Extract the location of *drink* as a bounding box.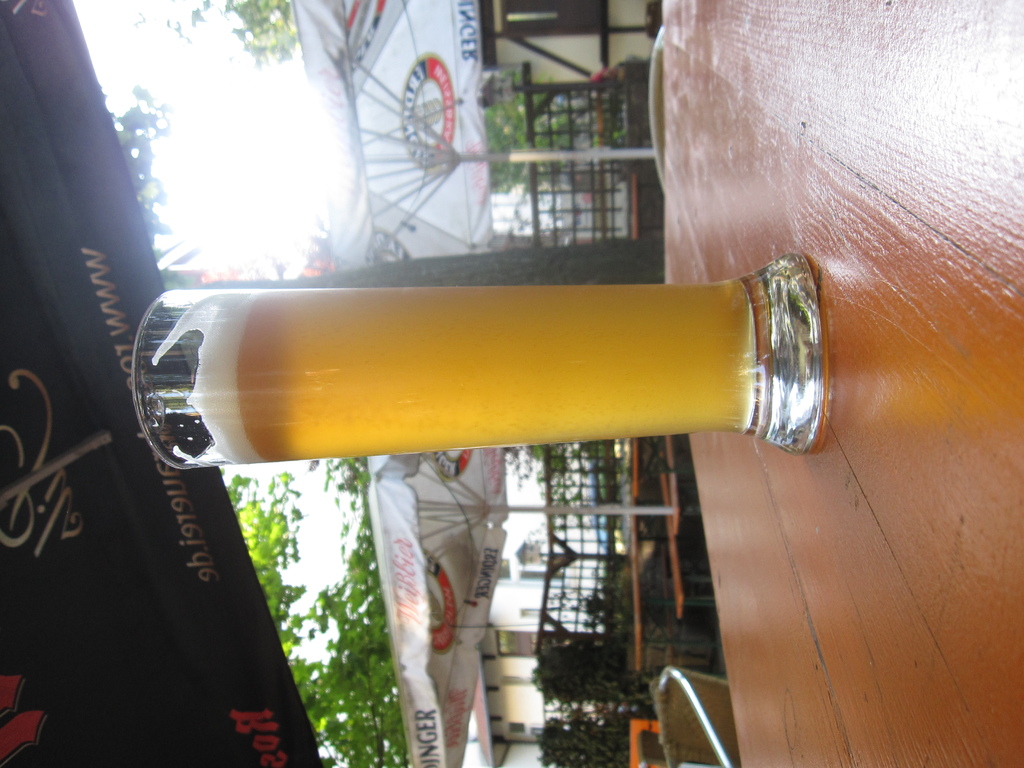
<region>136, 264, 813, 493</region>.
